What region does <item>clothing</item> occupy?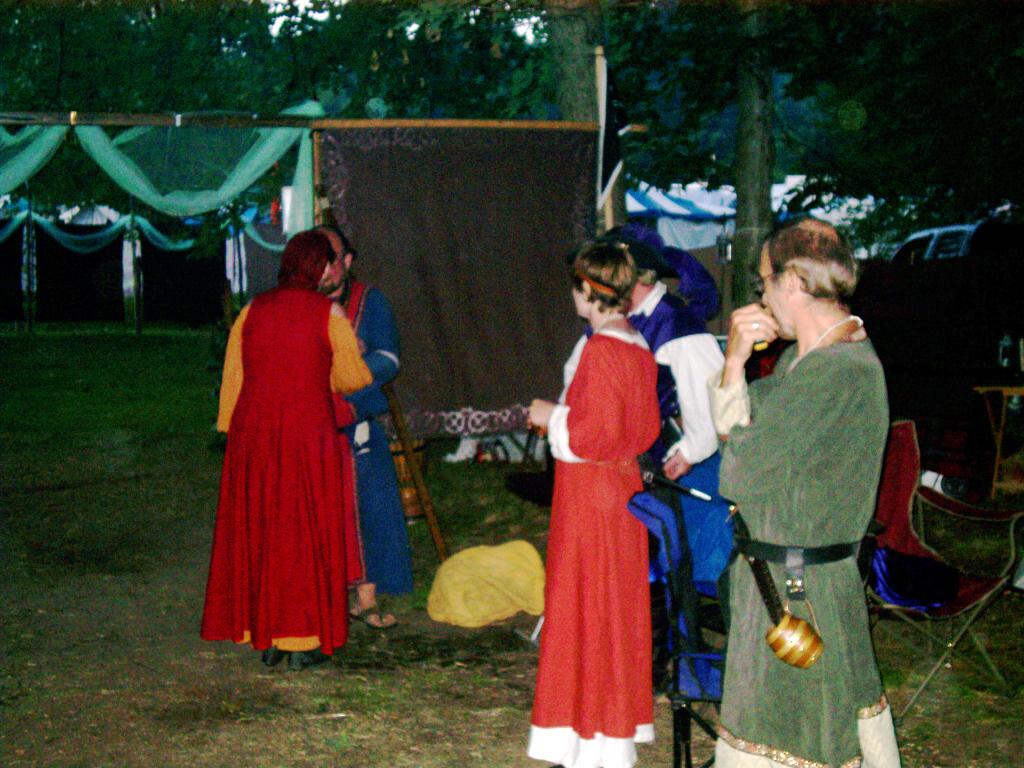
l=531, t=282, r=676, b=730.
